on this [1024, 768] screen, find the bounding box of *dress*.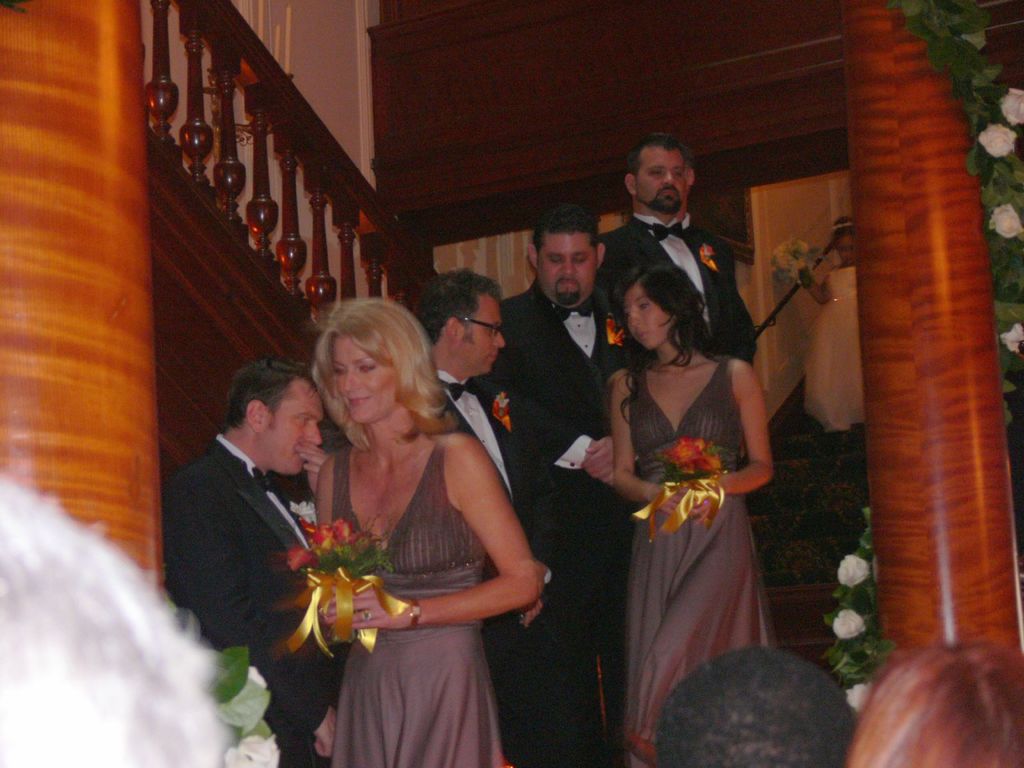
Bounding box: box=[629, 358, 774, 767].
